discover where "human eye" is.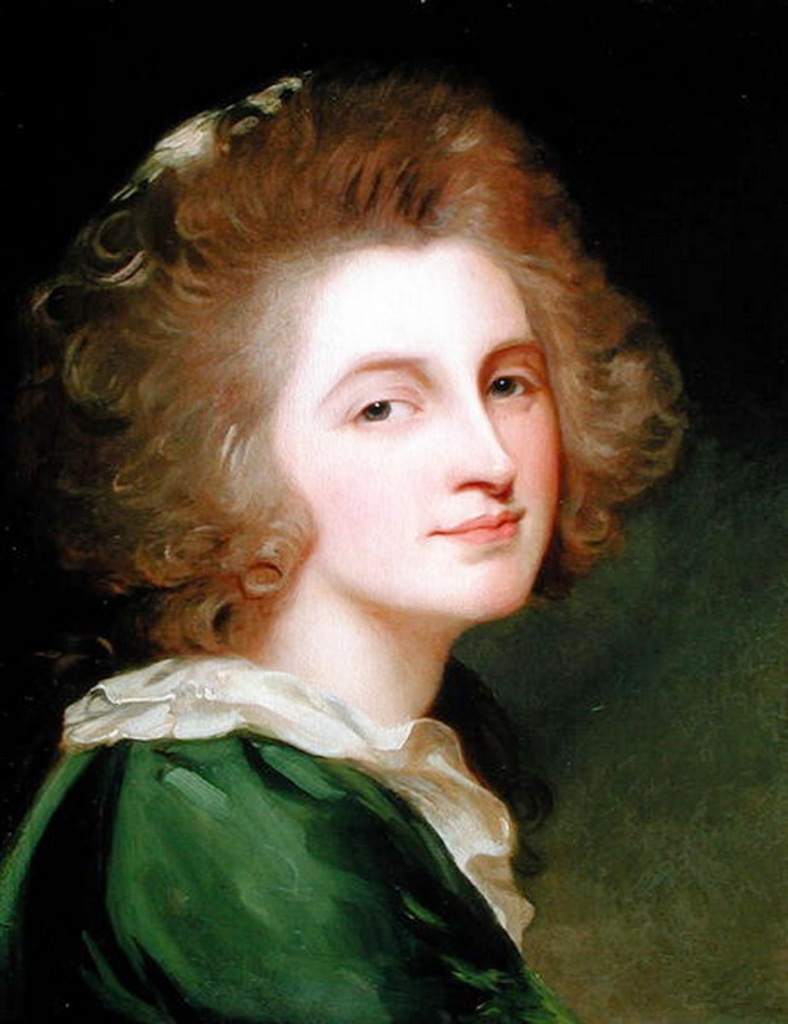
Discovered at 475:336:558:421.
